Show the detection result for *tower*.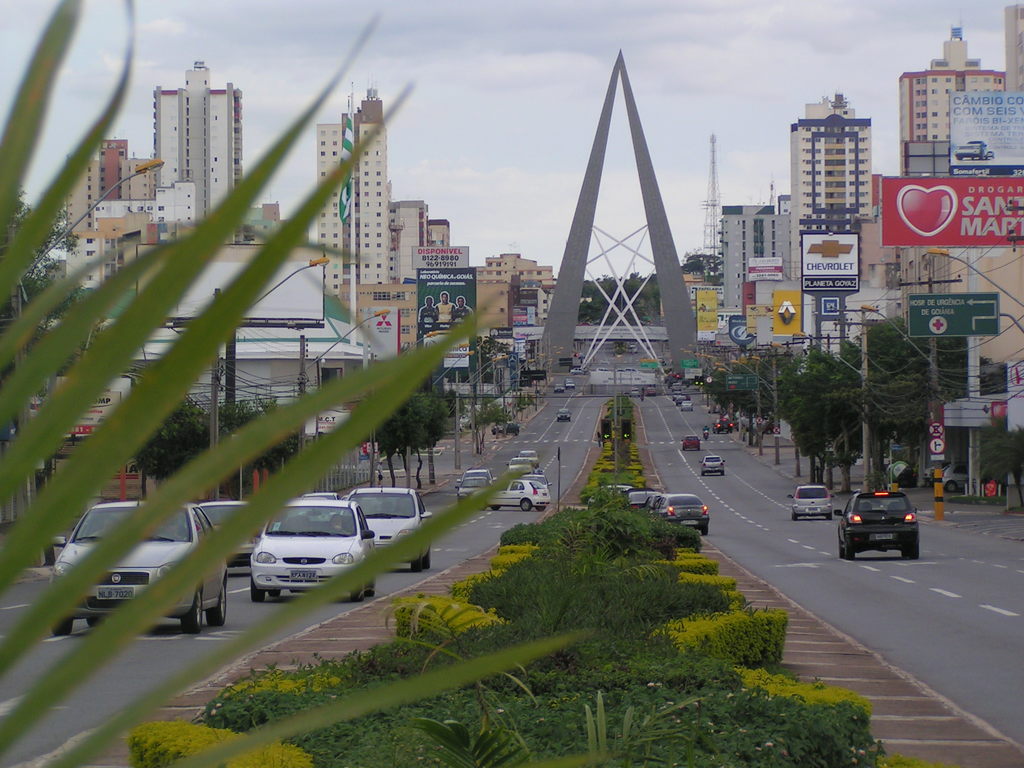
x1=56 y1=130 x2=153 y2=310.
